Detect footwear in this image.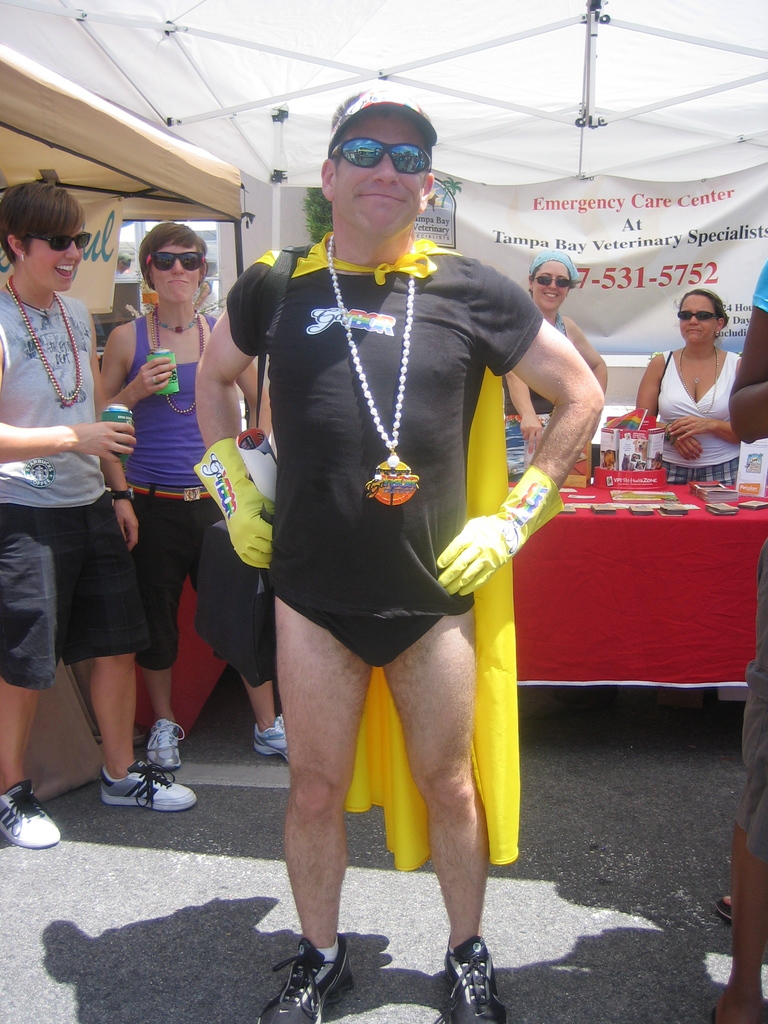
Detection: bbox=[271, 935, 361, 1015].
